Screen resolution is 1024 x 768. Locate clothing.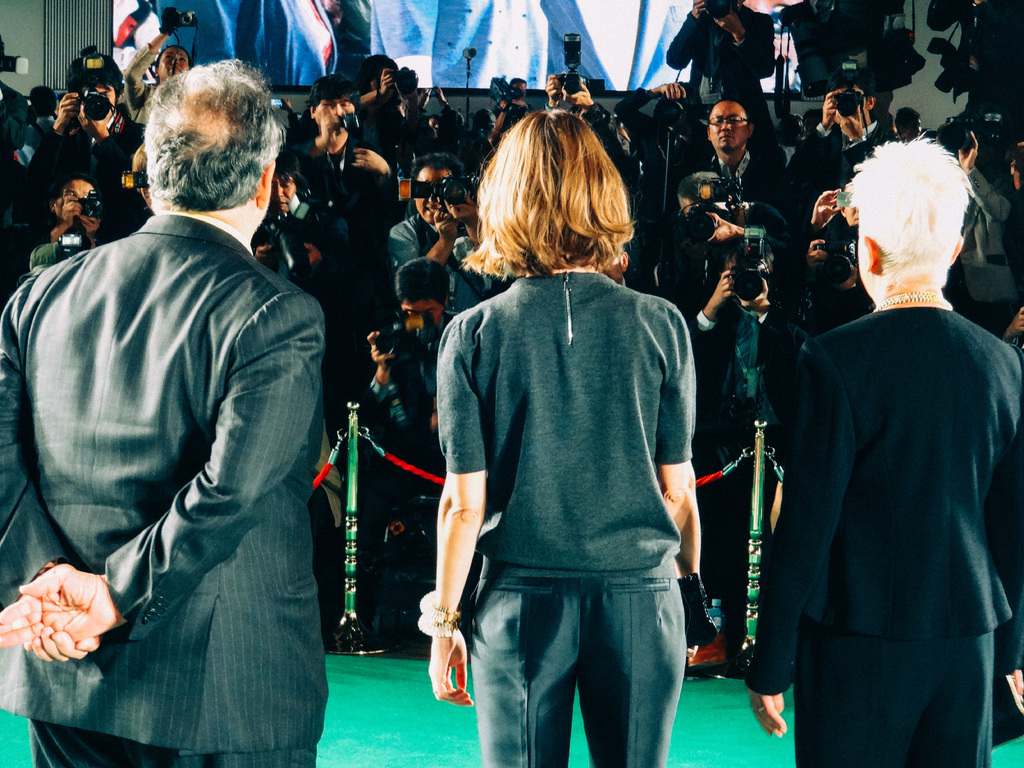
942,266,1014,339.
